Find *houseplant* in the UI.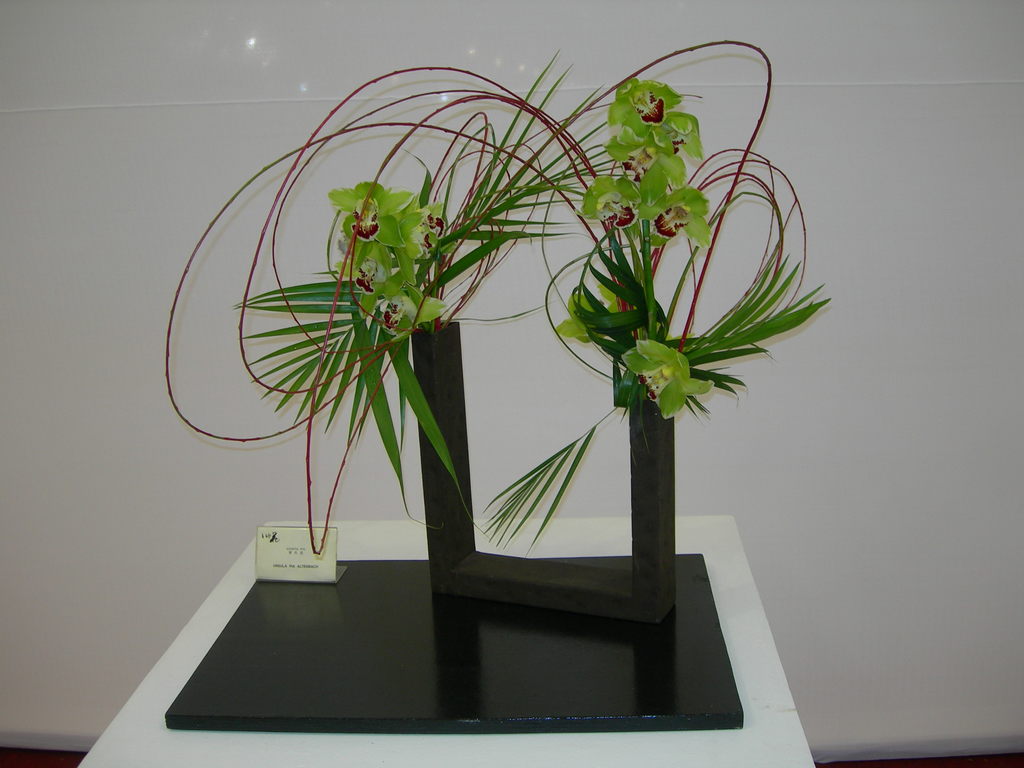
UI element at {"left": 164, "top": 41, "right": 836, "bottom": 623}.
